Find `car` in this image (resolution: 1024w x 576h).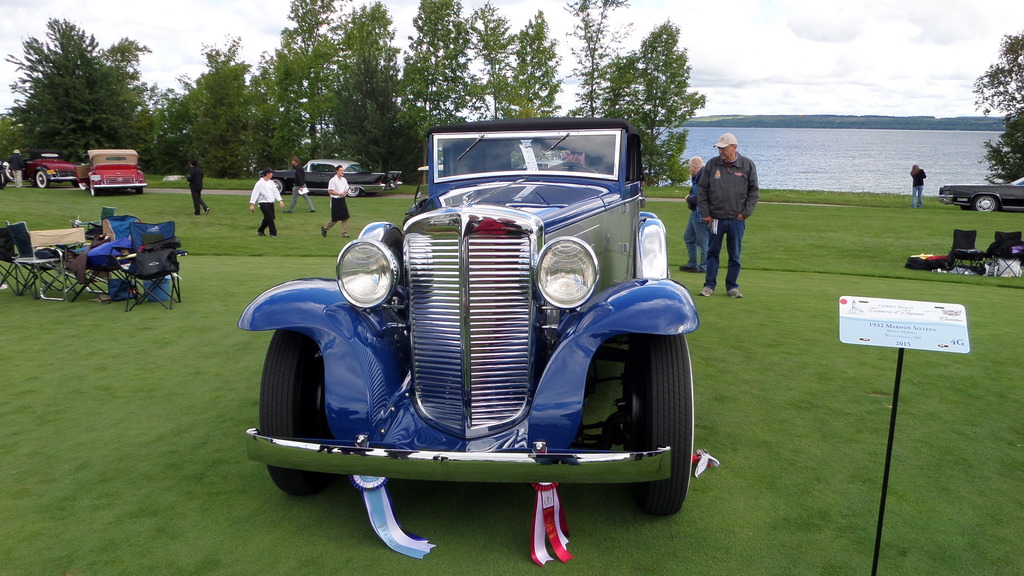
90, 149, 149, 195.
